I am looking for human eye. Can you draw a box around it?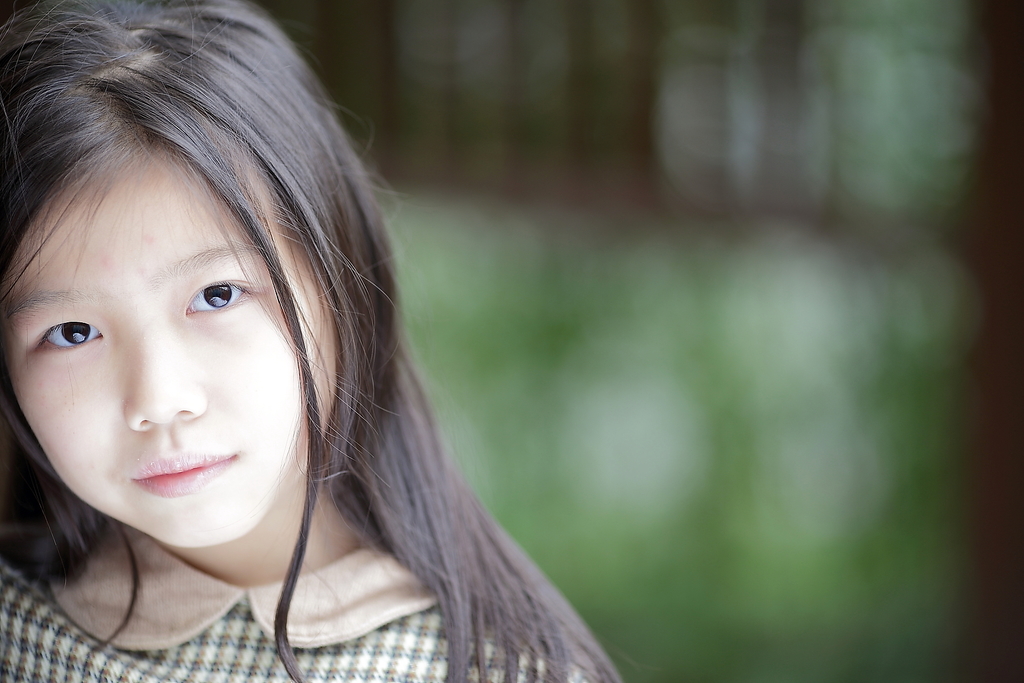
Sure, the bounding box is [x1=33, y1=317, x2=107, y2=357].
